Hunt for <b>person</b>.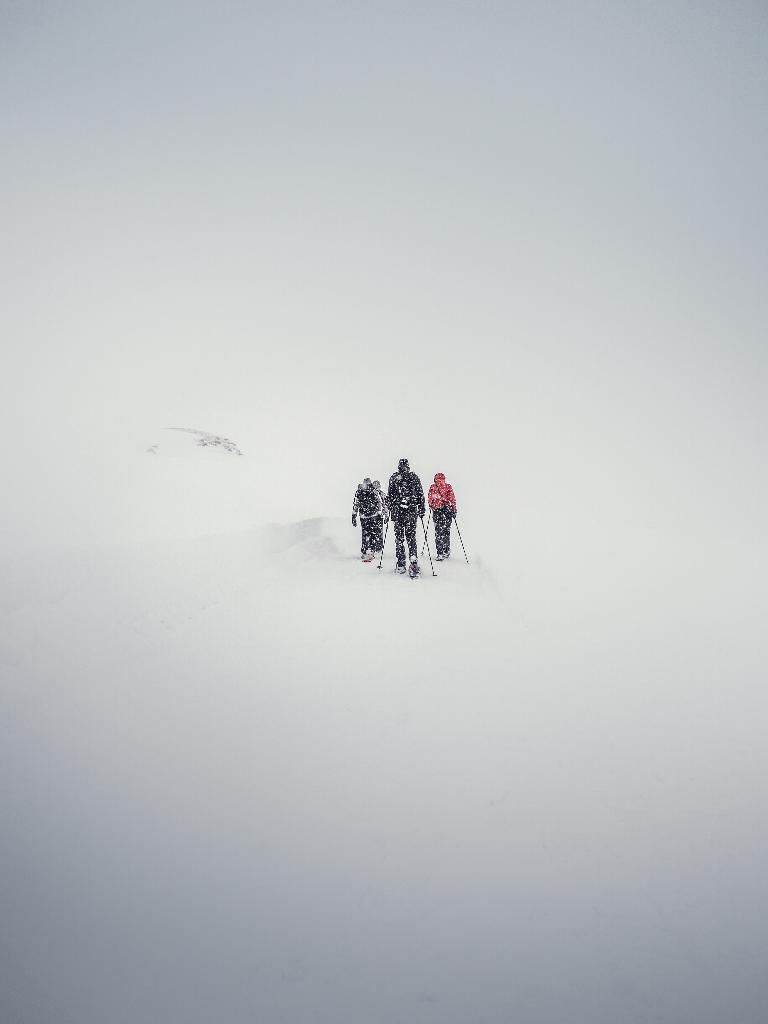
Hunted down at {"left": 339, "top": 470, "right": 388, "bottom": 557}.
